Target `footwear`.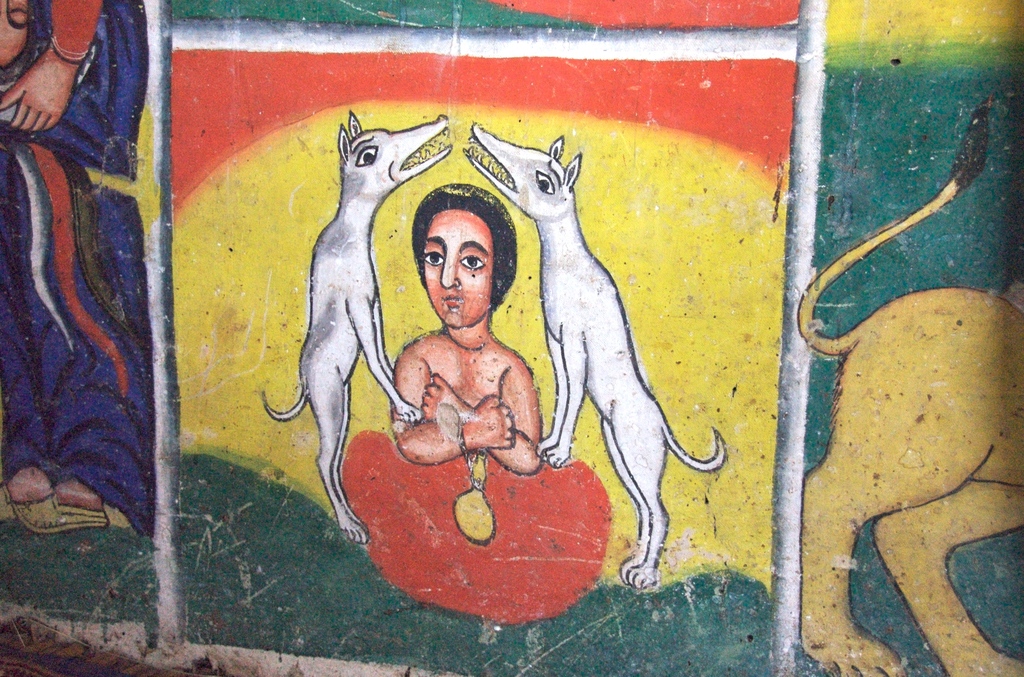
Target region: rect(64, 503, 106, 530).
